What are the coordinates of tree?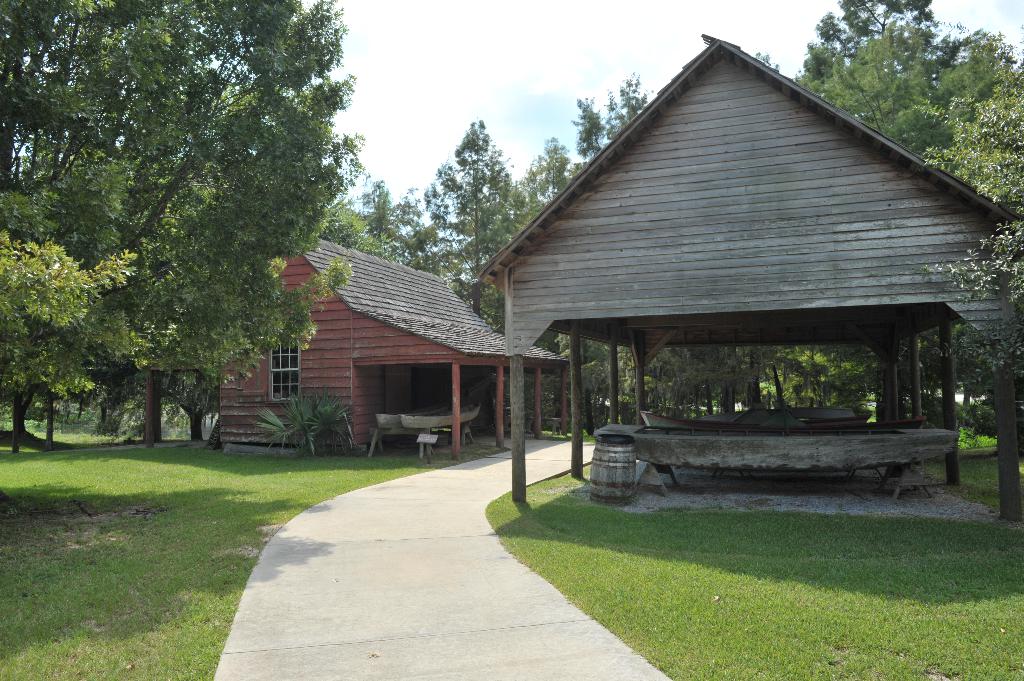
(x1=319, y1=178, x2=439, y2=264).
